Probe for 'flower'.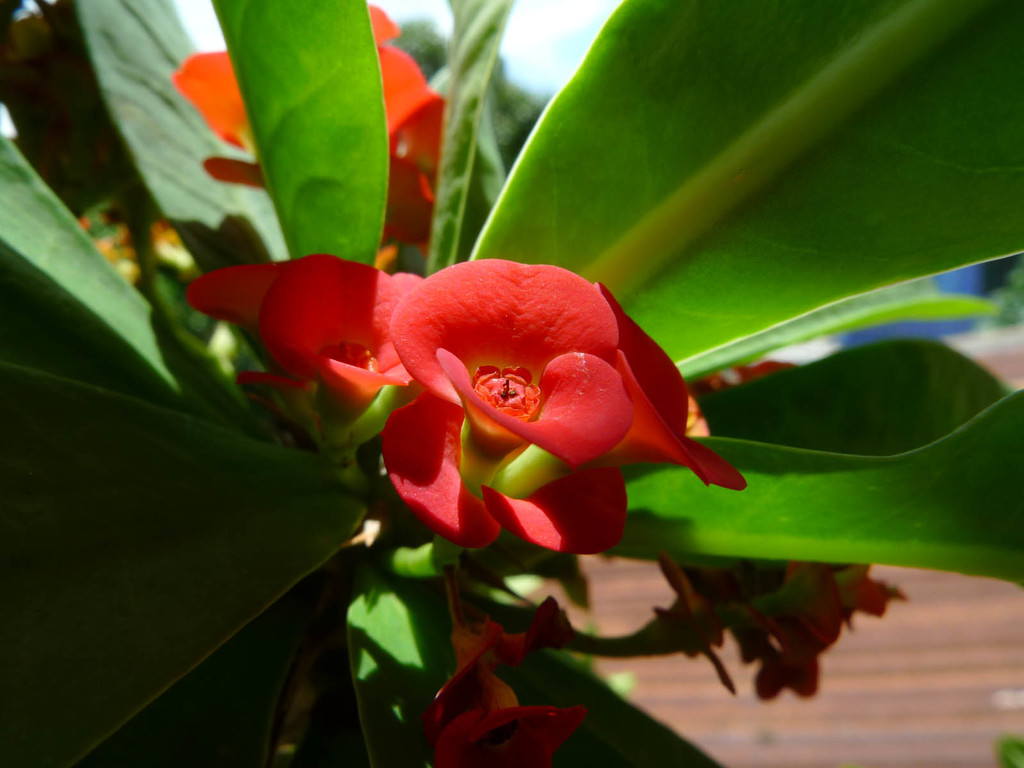
Probe result: x1=684, y1=559, x2=908, y2=701.
